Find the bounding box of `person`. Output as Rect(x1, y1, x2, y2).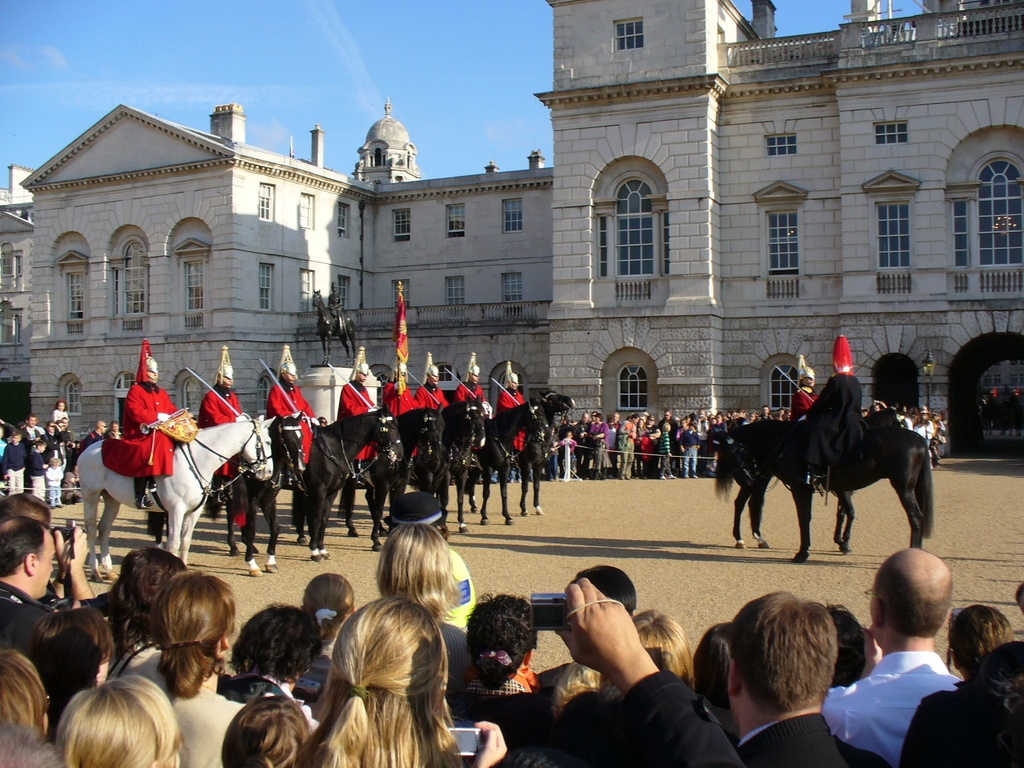
Rect(339, 346, 383, 486).
